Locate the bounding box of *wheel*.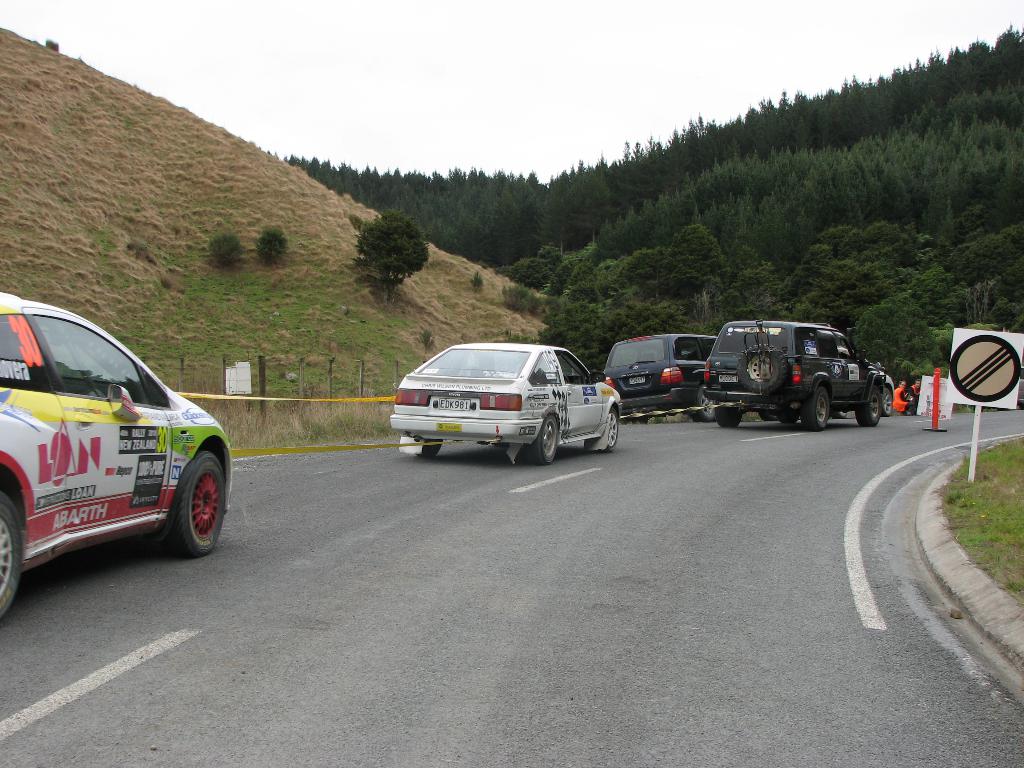
Bounding box: [804, 387, 829, 432].
